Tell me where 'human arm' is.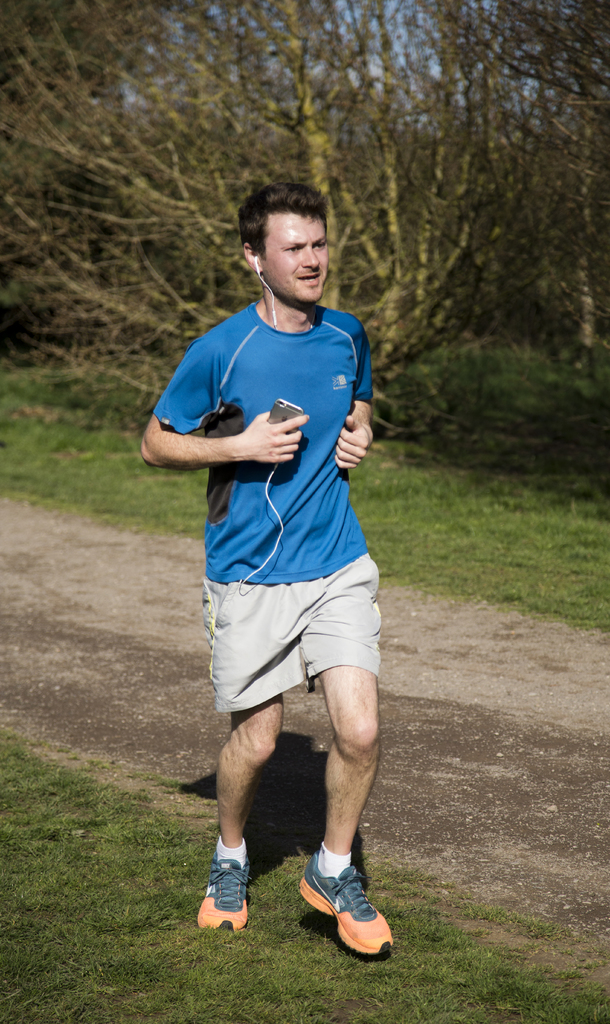
'human arm' is at 134,326,309,475.
